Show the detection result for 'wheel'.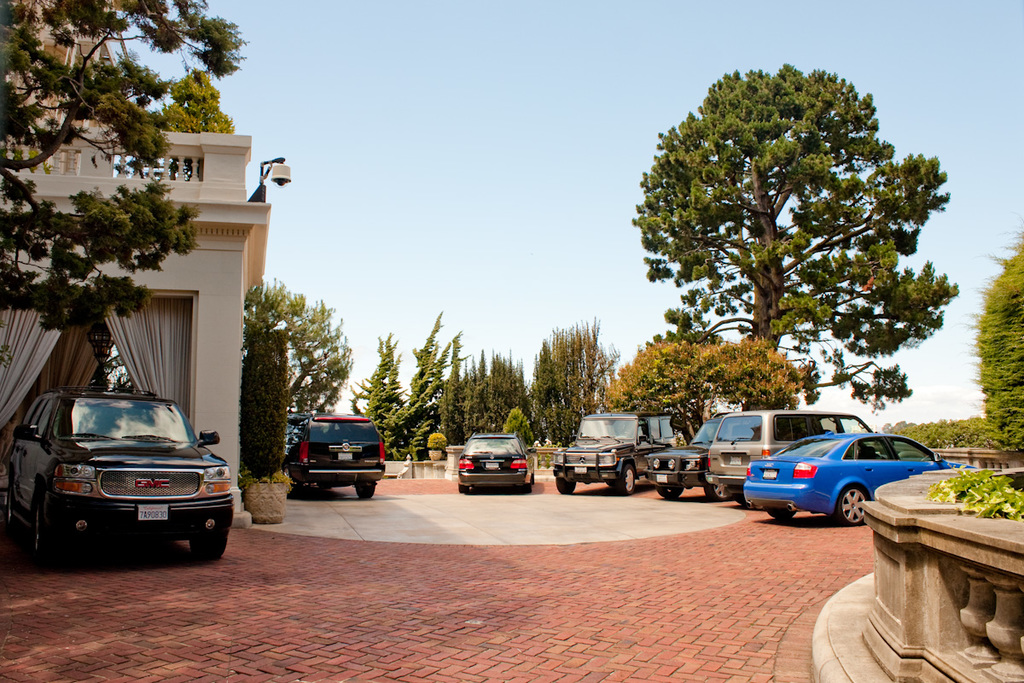
[x1=701, y1=481, x2=741, y2=500].
